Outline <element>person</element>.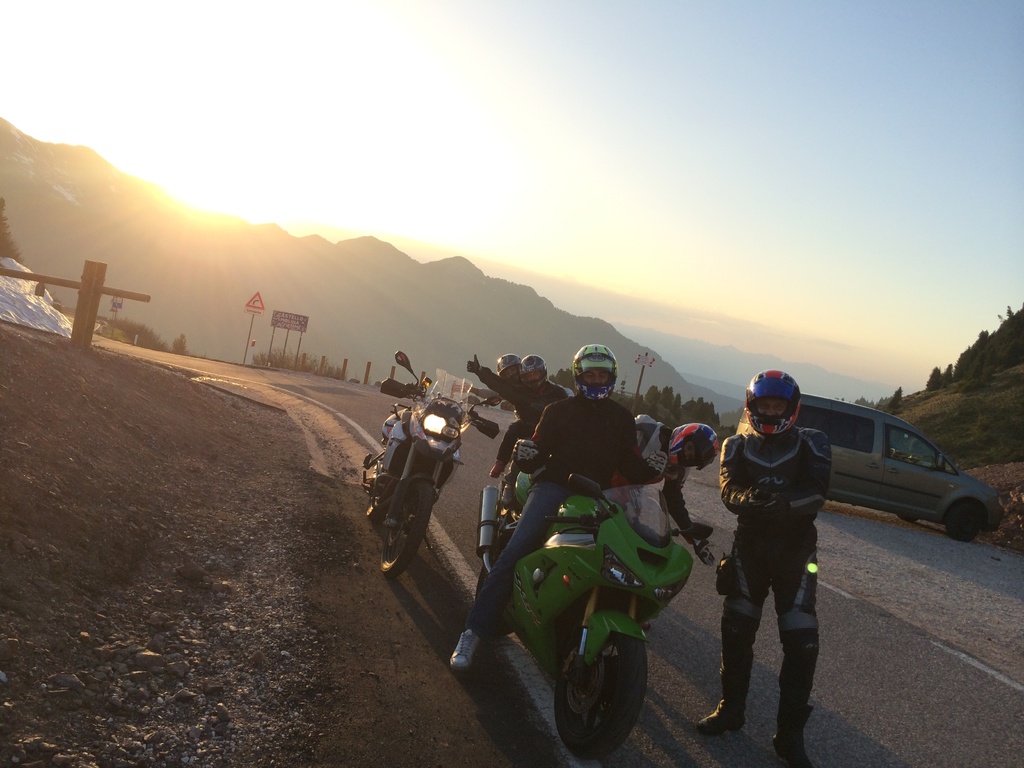
Outline: [left=467, top=349, right=571, bottom=481].
